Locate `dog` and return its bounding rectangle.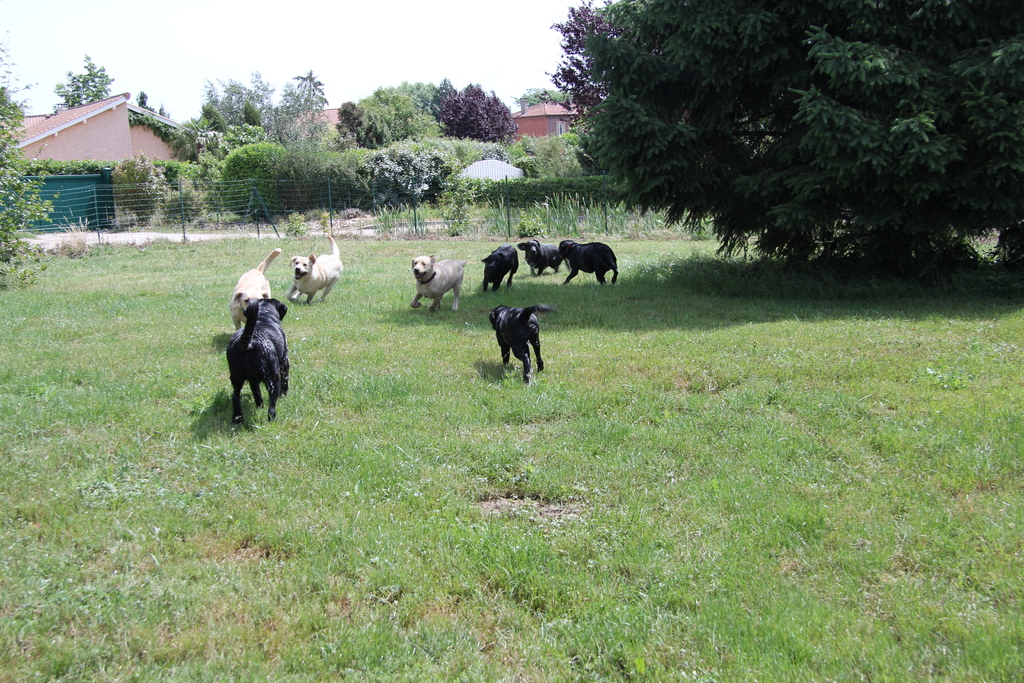
(517,239,568,276).
